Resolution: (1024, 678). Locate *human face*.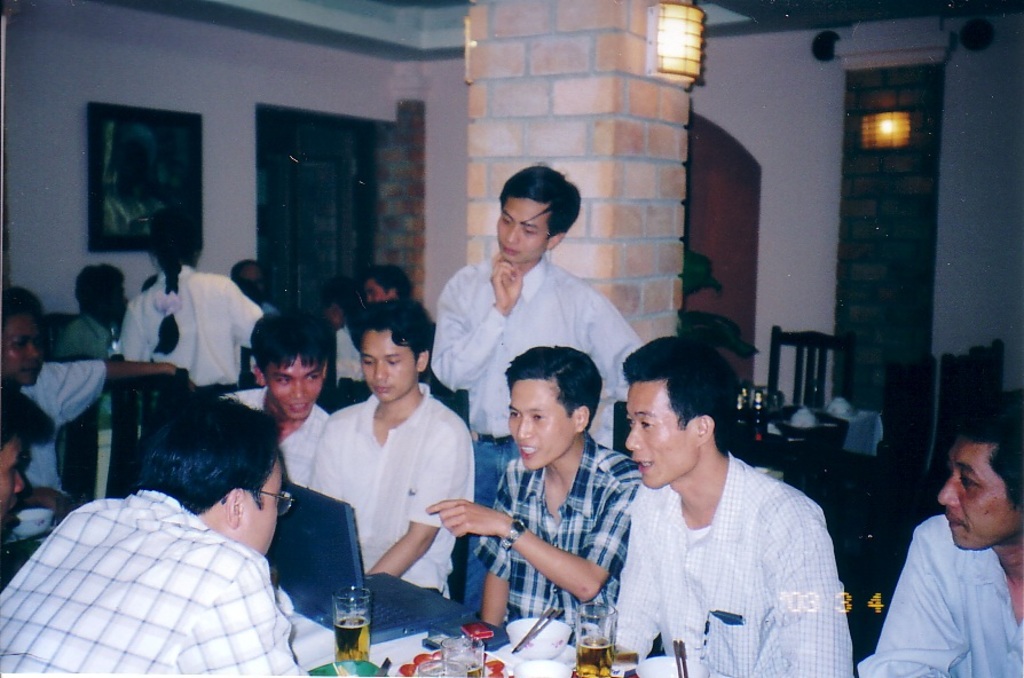
[left=627, top=383, right=699, bottom=489].
